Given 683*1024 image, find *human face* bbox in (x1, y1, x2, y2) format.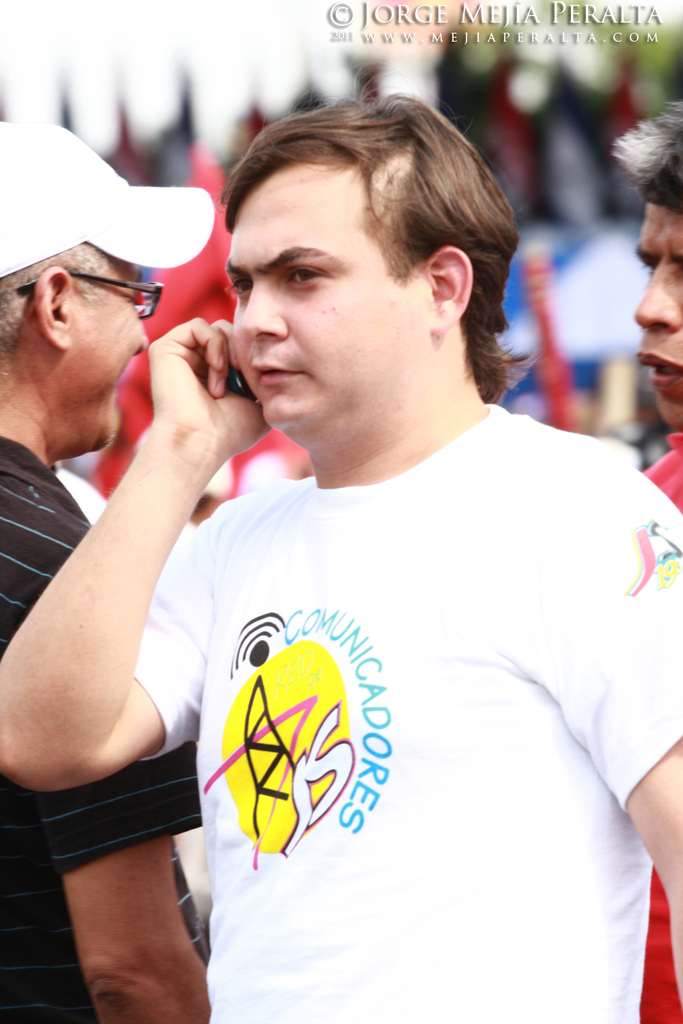
(635, 205, 682, 428).
